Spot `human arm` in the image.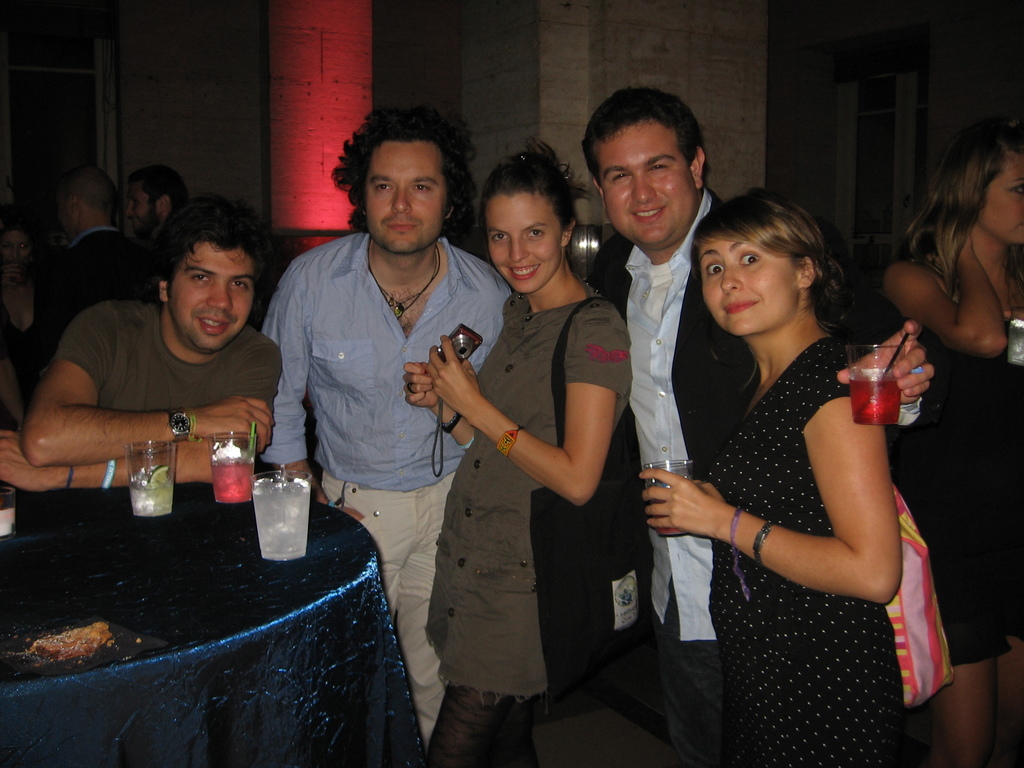
`human arm` found at {"x1": 884, "y1": 264, "x2": 1009, "y2": 362}.
